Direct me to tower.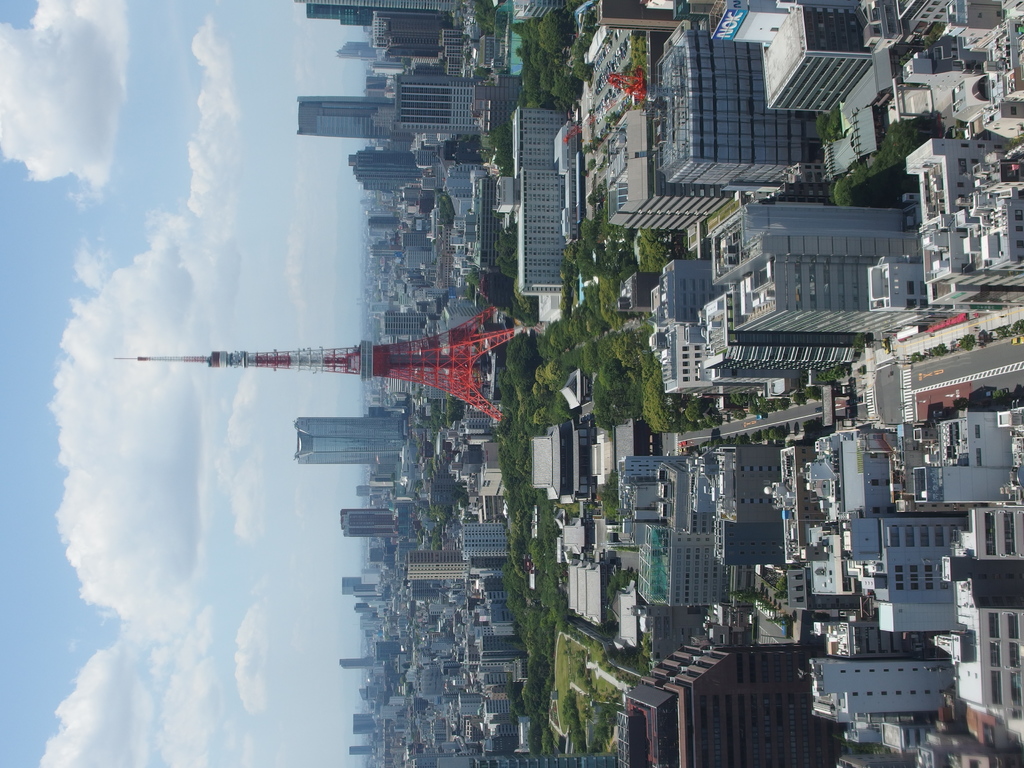
Direction: [339, 570, 375, 593].
